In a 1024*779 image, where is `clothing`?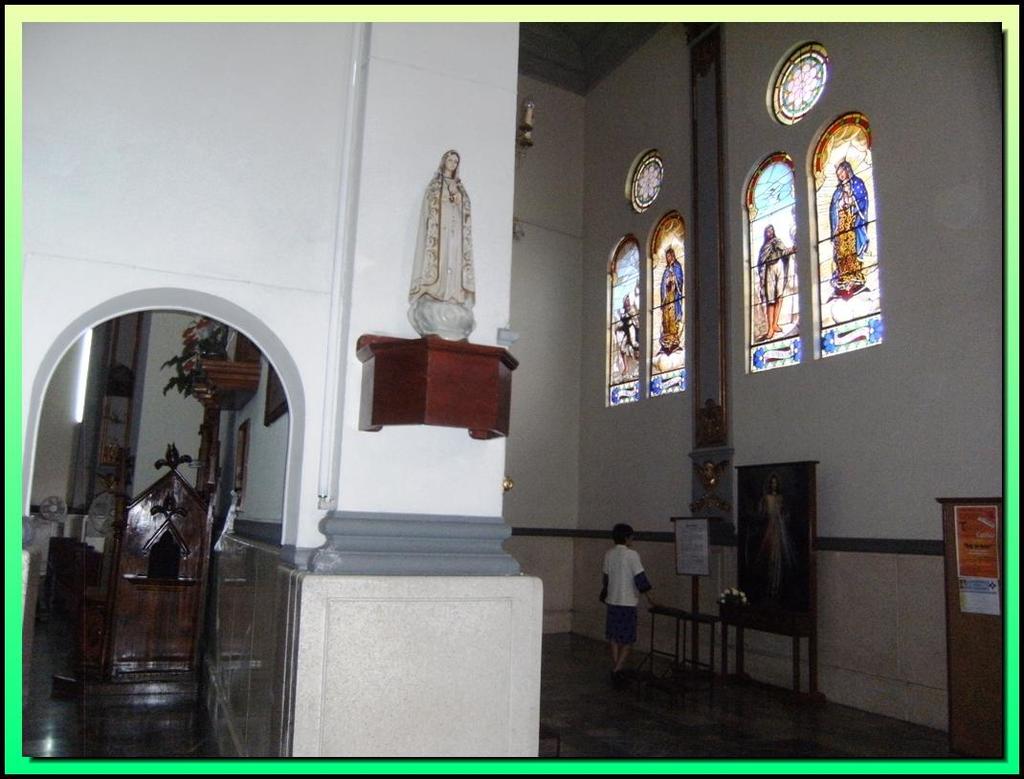
{"x1": 591, "y1": 514, "x2": 677, "y2": 670}.
